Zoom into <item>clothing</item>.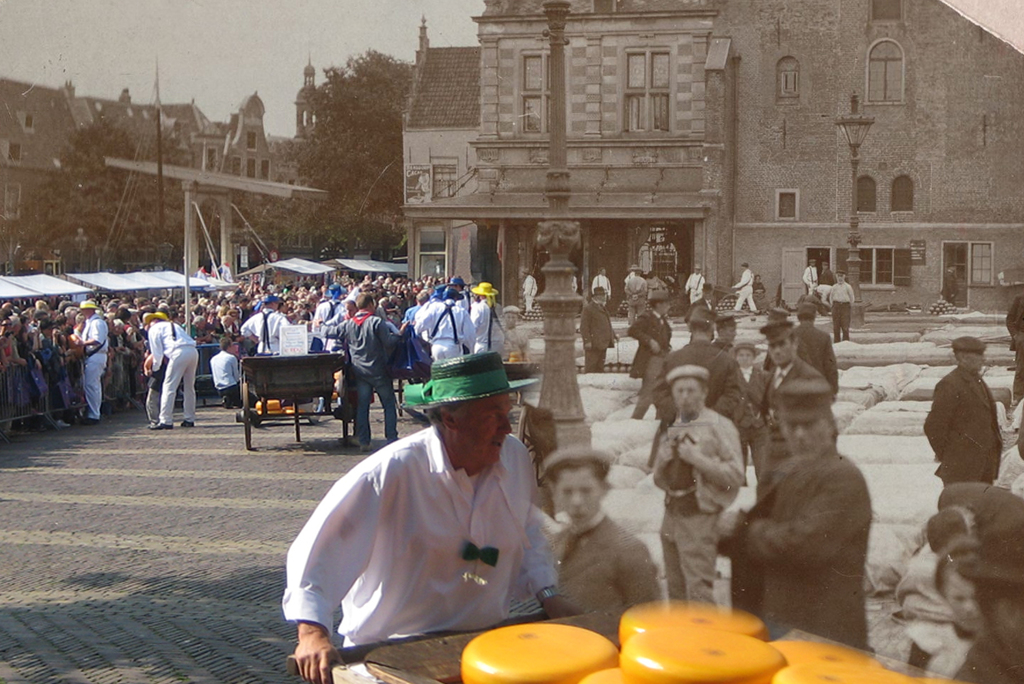
Zoom target: {"x1": 1007, "y1": 296, "x2": 1023, "y2": 396}.
